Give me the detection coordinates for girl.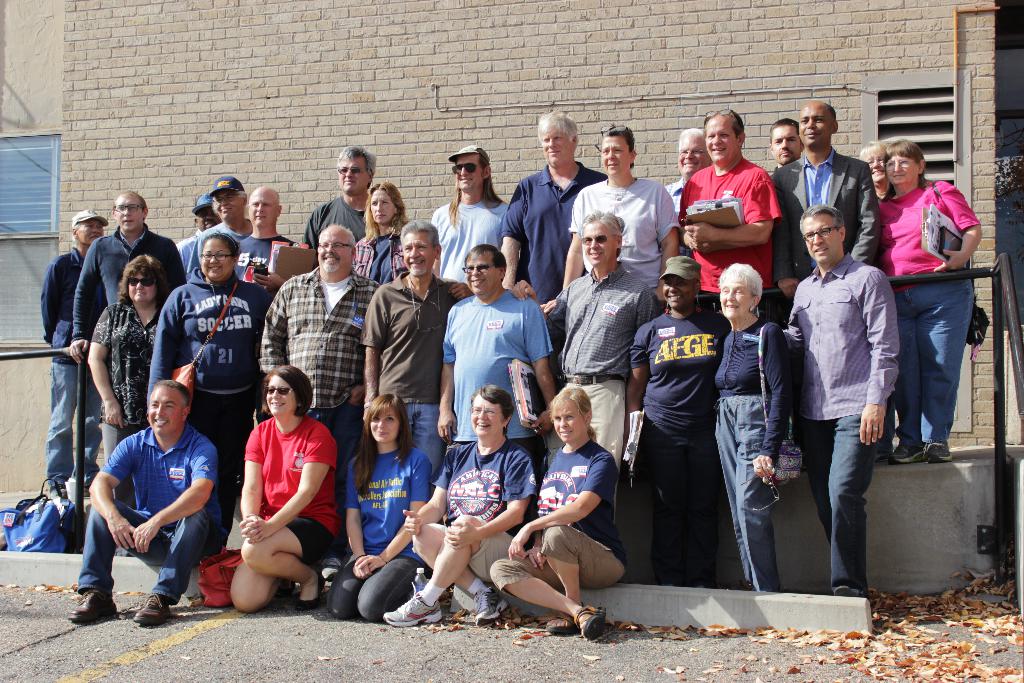
crop(324, 394, 429, 621).
